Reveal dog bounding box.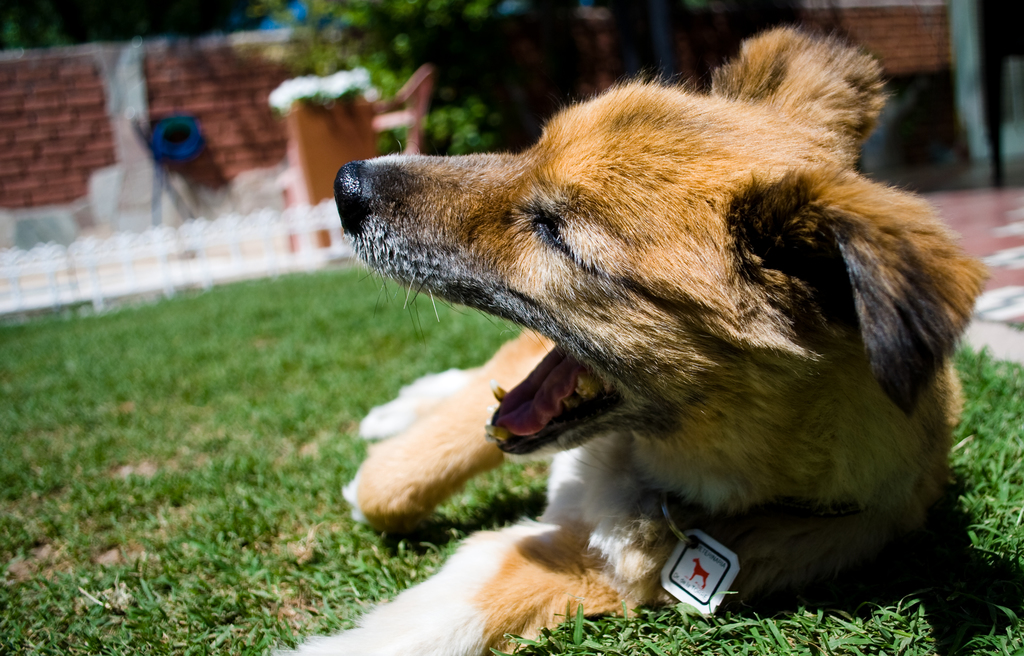
Revealed: box(688, 554, 712, 589).
